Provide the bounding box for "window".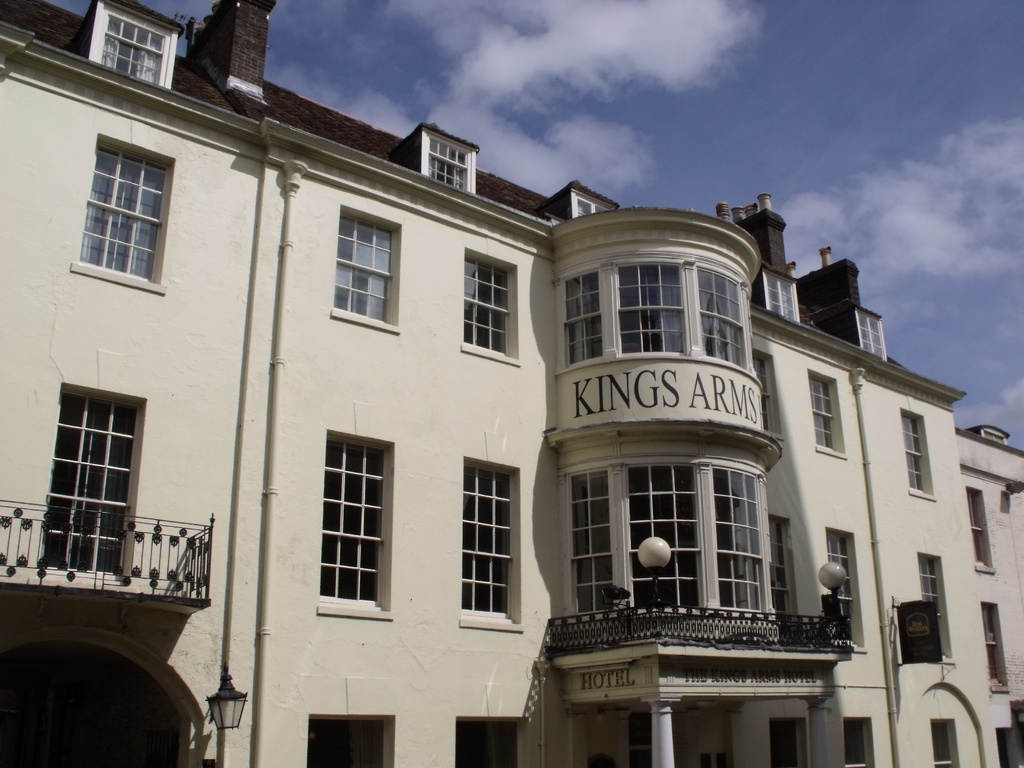
select_region(109, 14, 171, 77).
